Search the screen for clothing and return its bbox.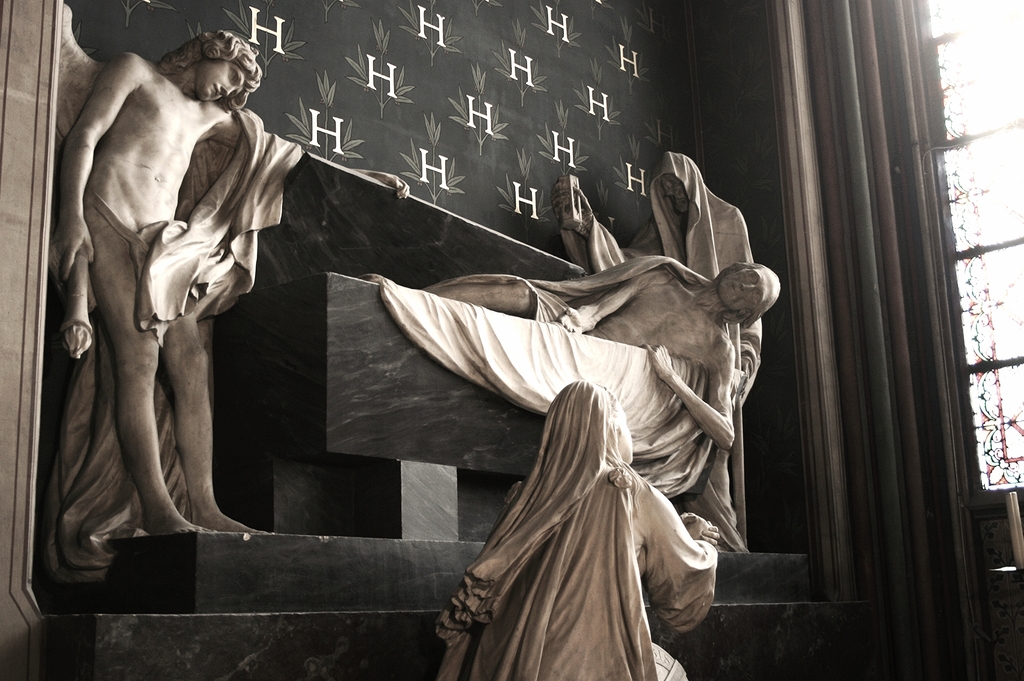
Found: bbox=[422, 369, 703, 662].
